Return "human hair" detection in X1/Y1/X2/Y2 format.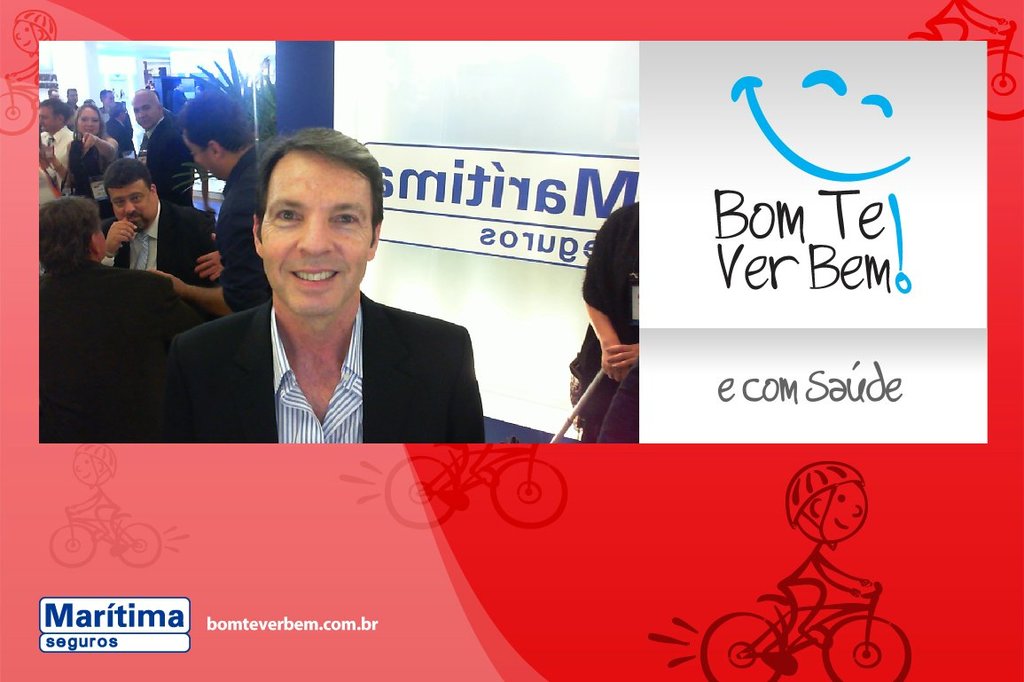
102/157/152/205.
